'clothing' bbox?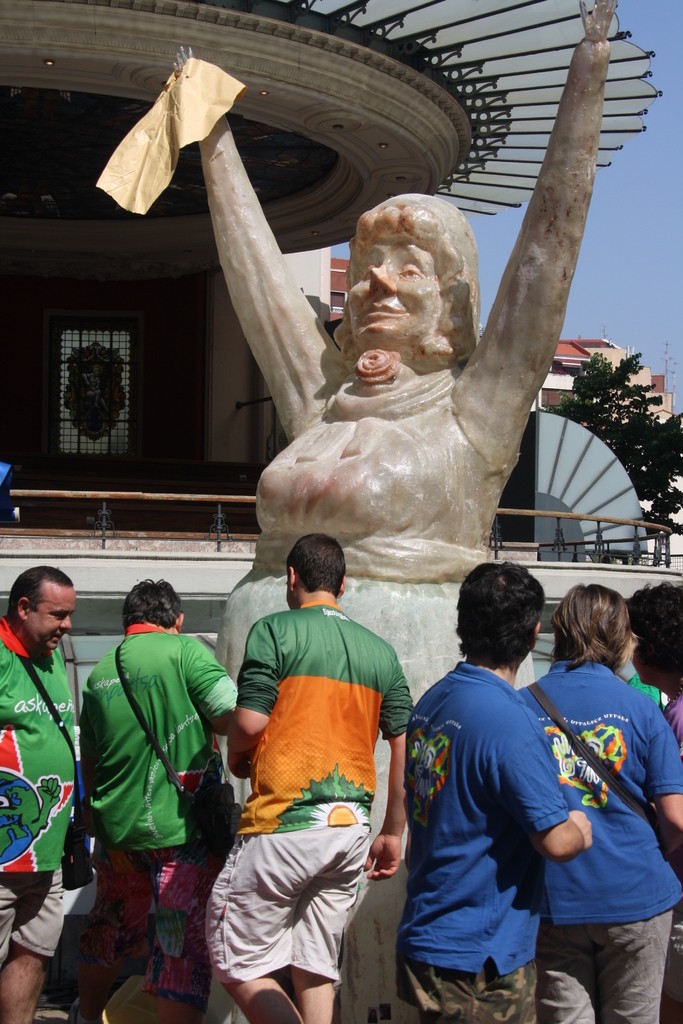
bbox=[390, 662, 566, 1023]
